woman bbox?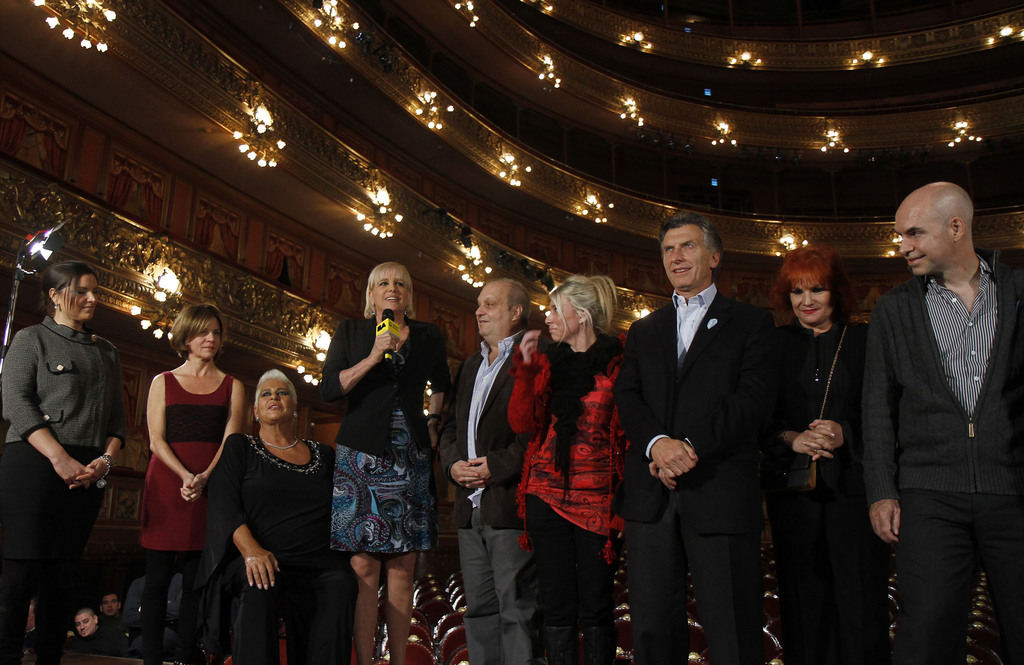
Rect(728, 241, 880, 664)
